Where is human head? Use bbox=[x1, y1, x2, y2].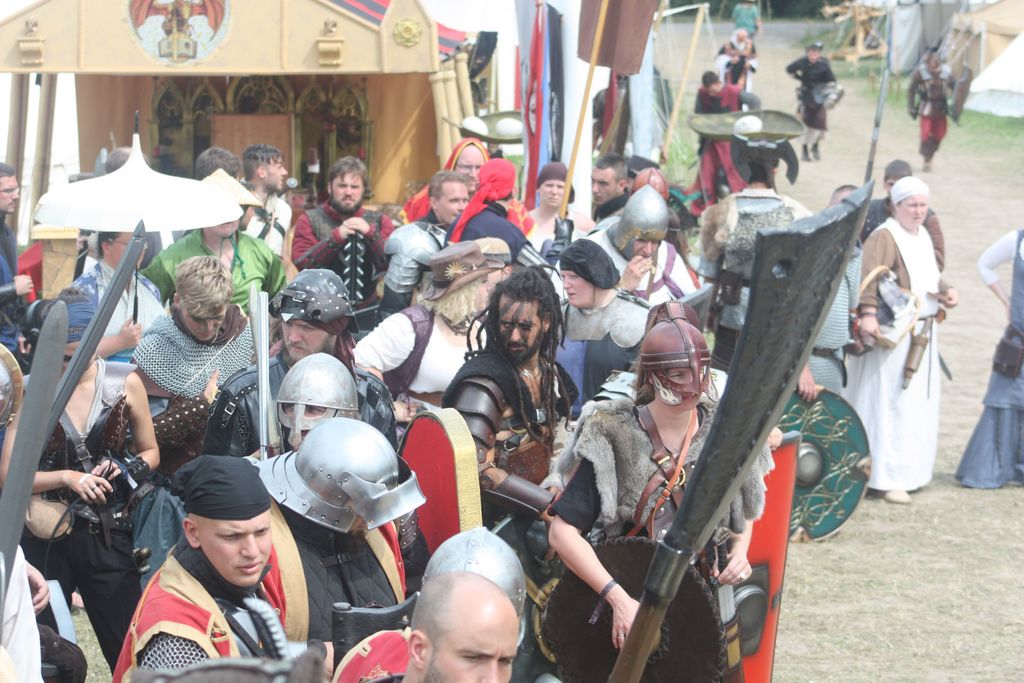
bbox=[881, 160, 910, 191].
